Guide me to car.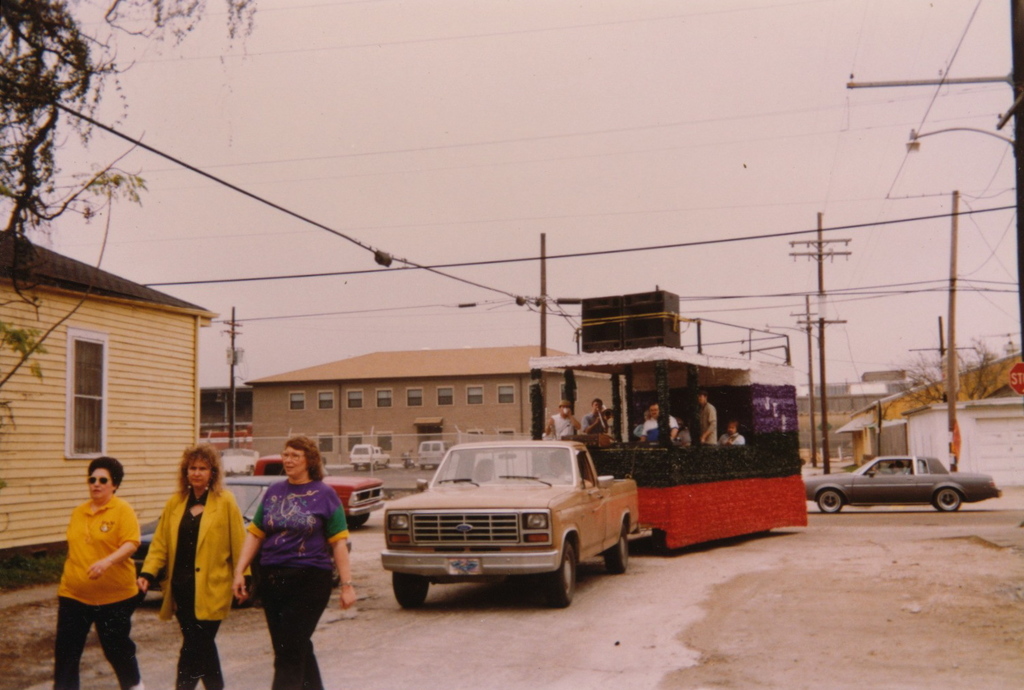
Guidance: {"left": 351, "top": 441, "right": 388, "bottom": 467}.
